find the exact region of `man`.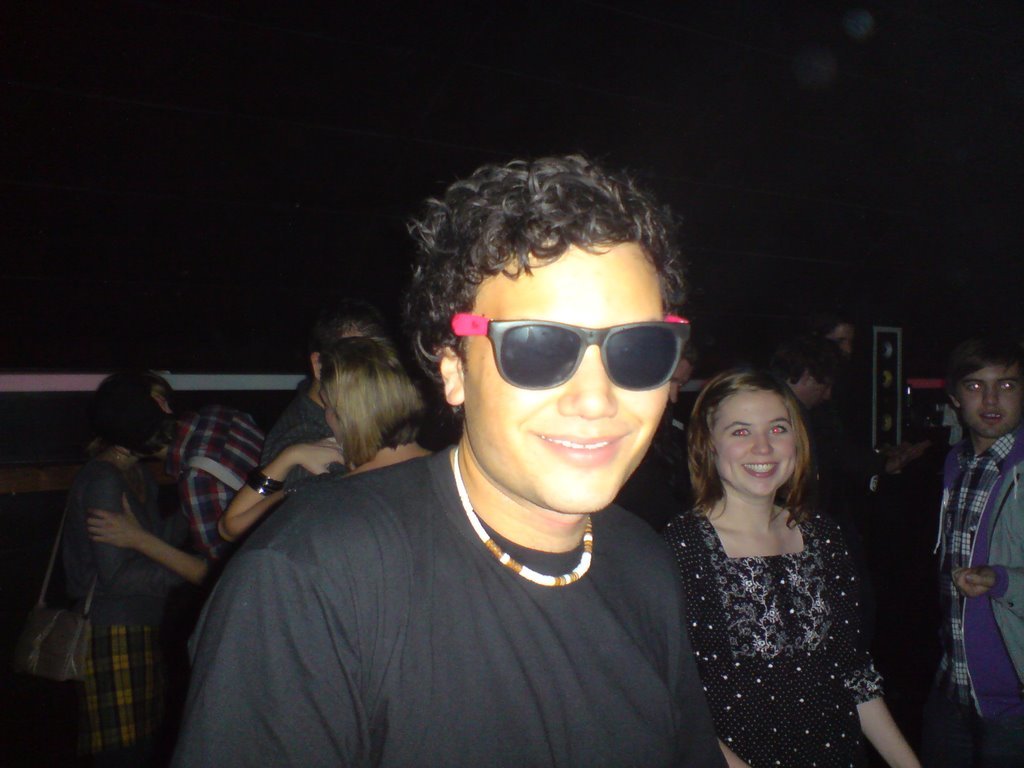
Exact region: box(82, 362, 271, 587).
